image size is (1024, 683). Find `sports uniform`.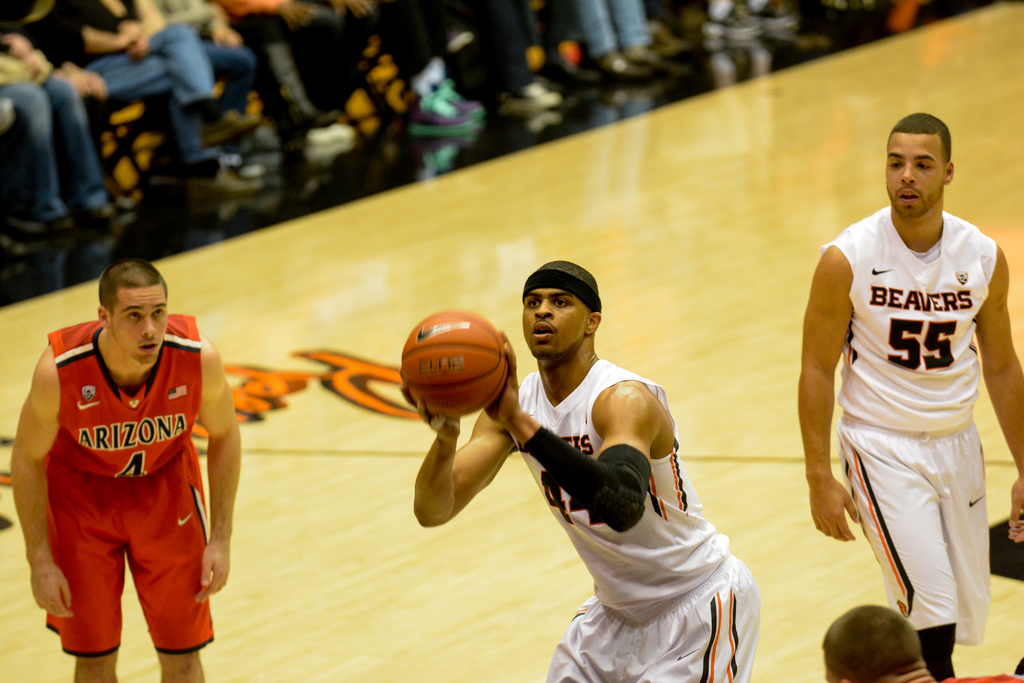
{"left": 43, "top": 315, "right": 215, "bottom": 656}.
